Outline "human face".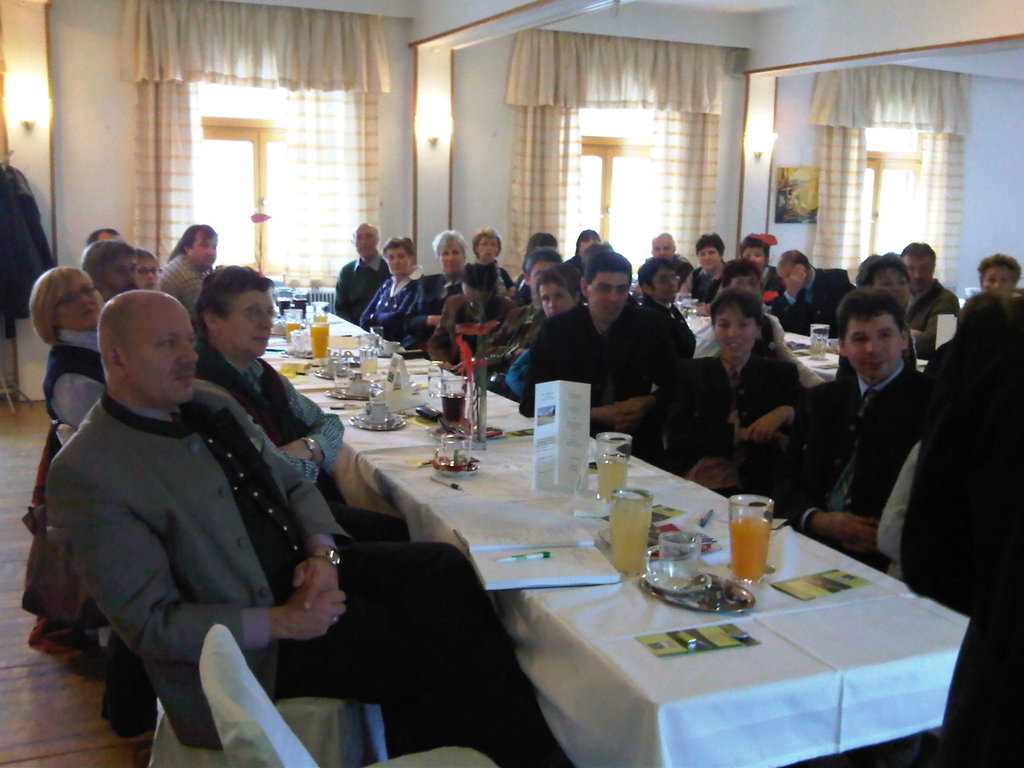
Outline: pyautogui.locateOnScreen(477, 236, 499, 262).
